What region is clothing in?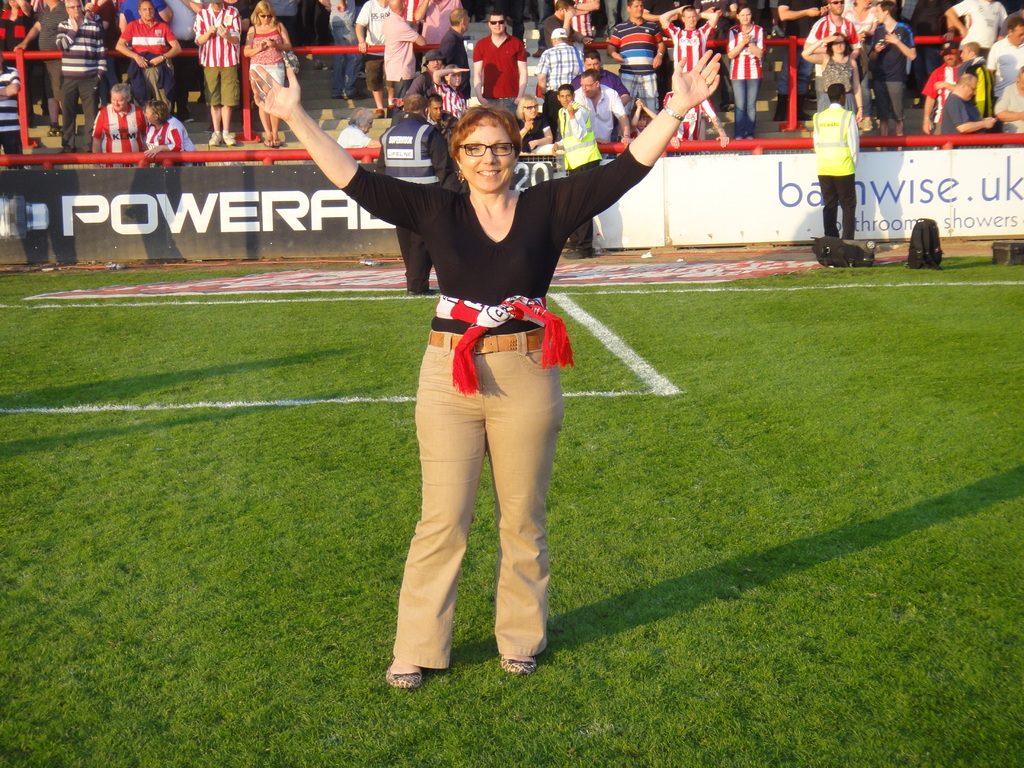
(left=0, top=6, right=33, bottom=63).
